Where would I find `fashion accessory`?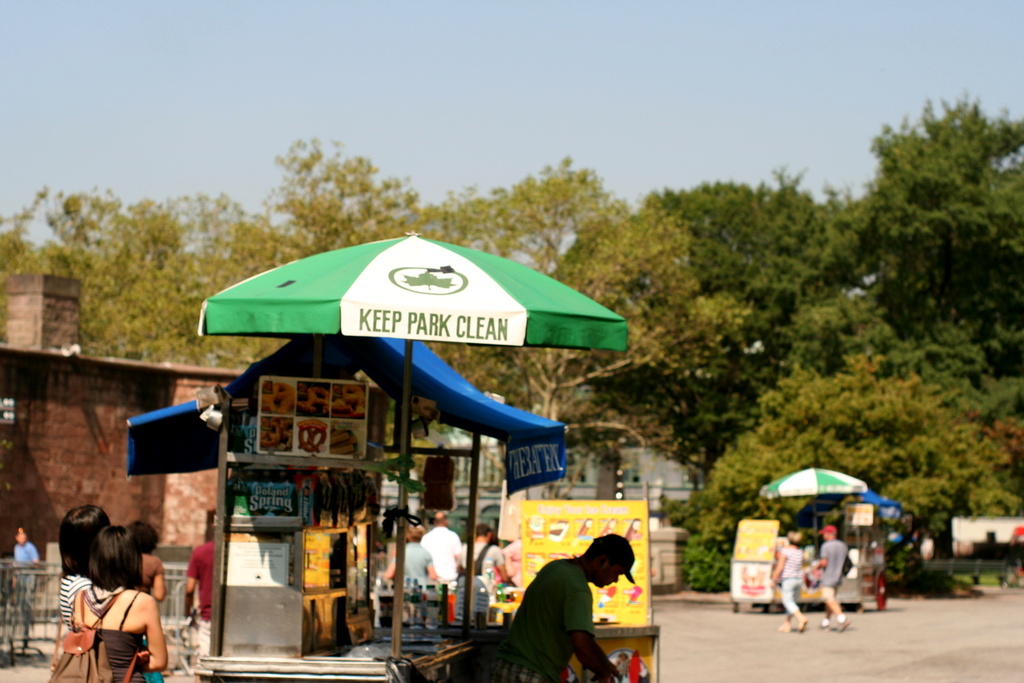
At 778/624/792/631.
